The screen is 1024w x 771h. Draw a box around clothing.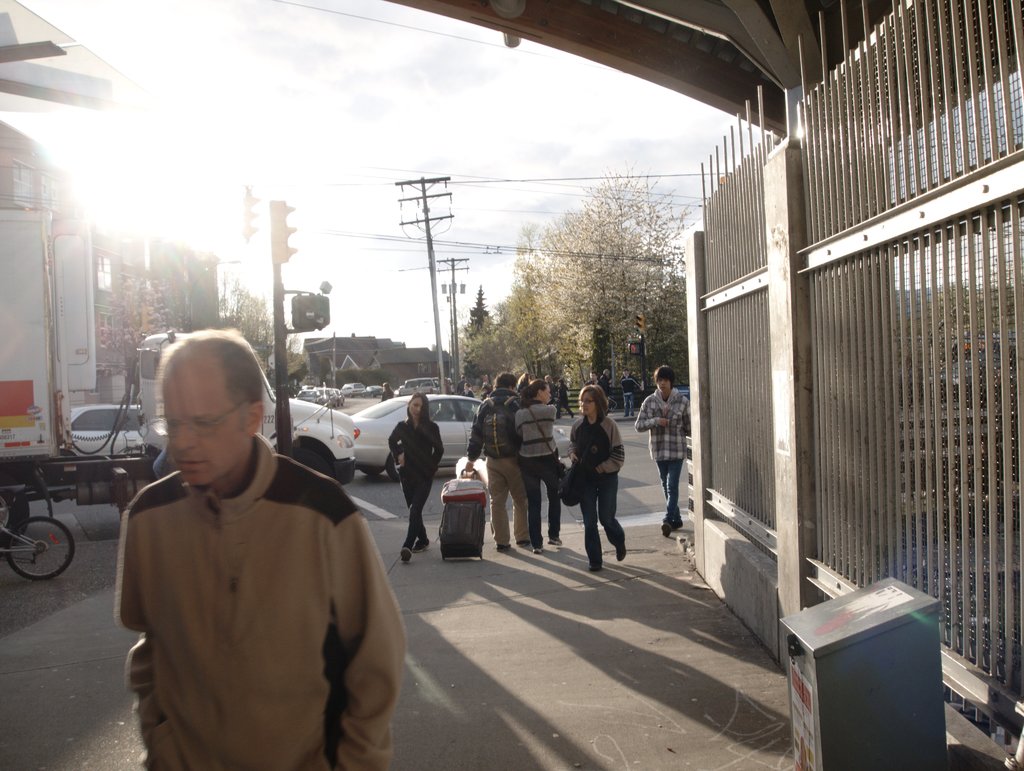
[631, 387, 691, 522].
